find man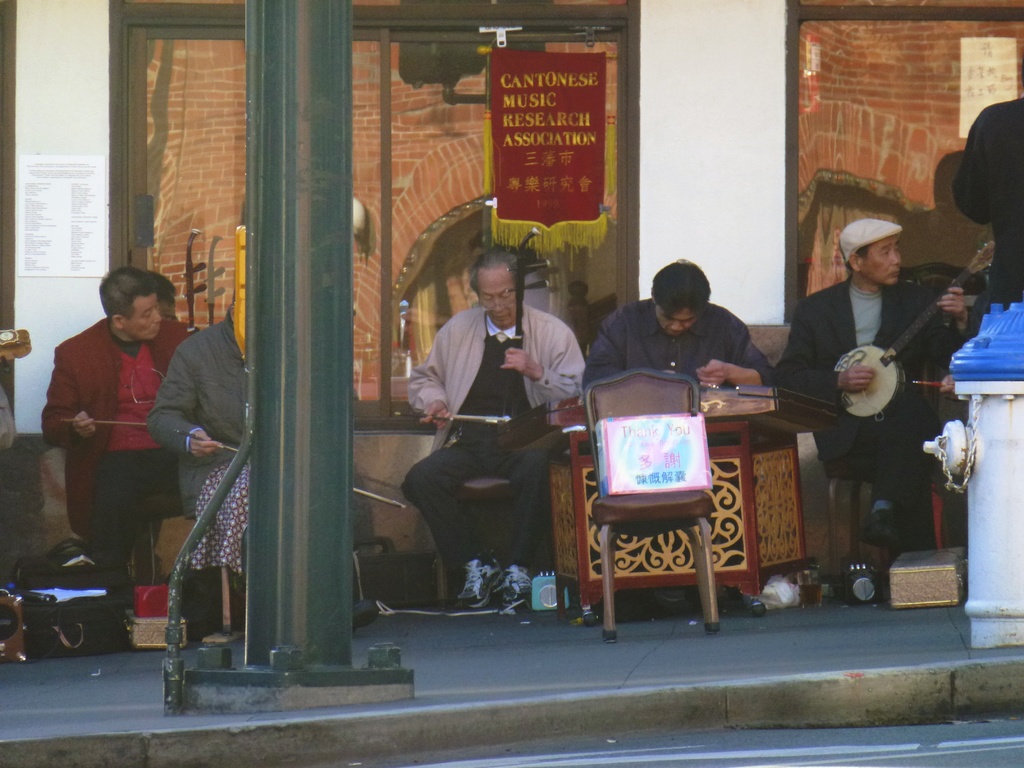
select_region(40, 262, 205, 579)
